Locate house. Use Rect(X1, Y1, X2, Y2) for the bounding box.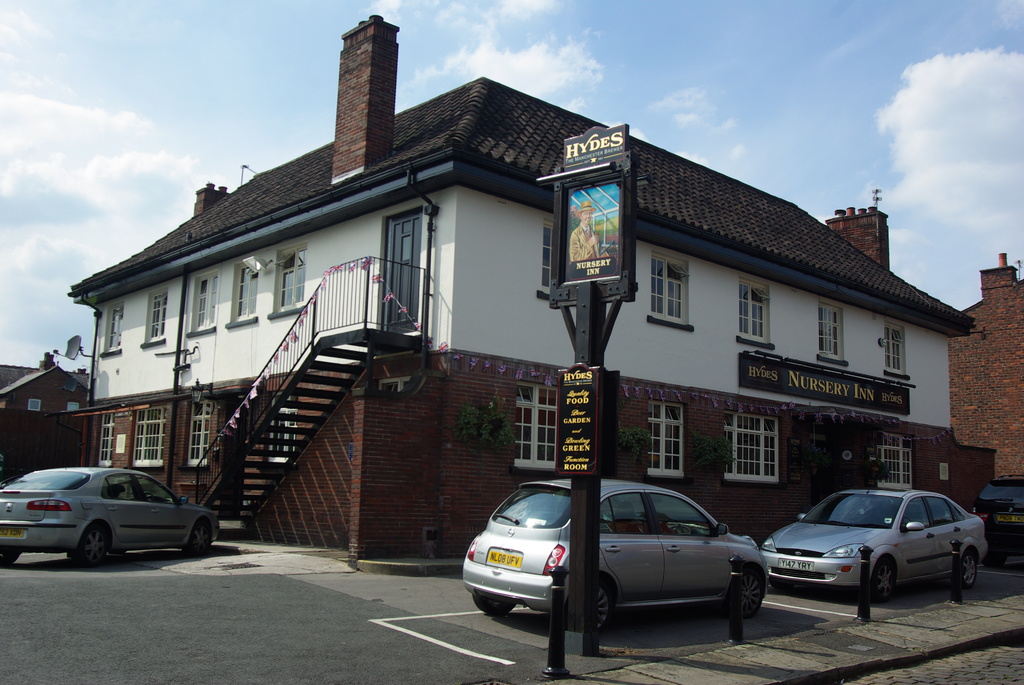
Rect(86, 11, 445, 546).
